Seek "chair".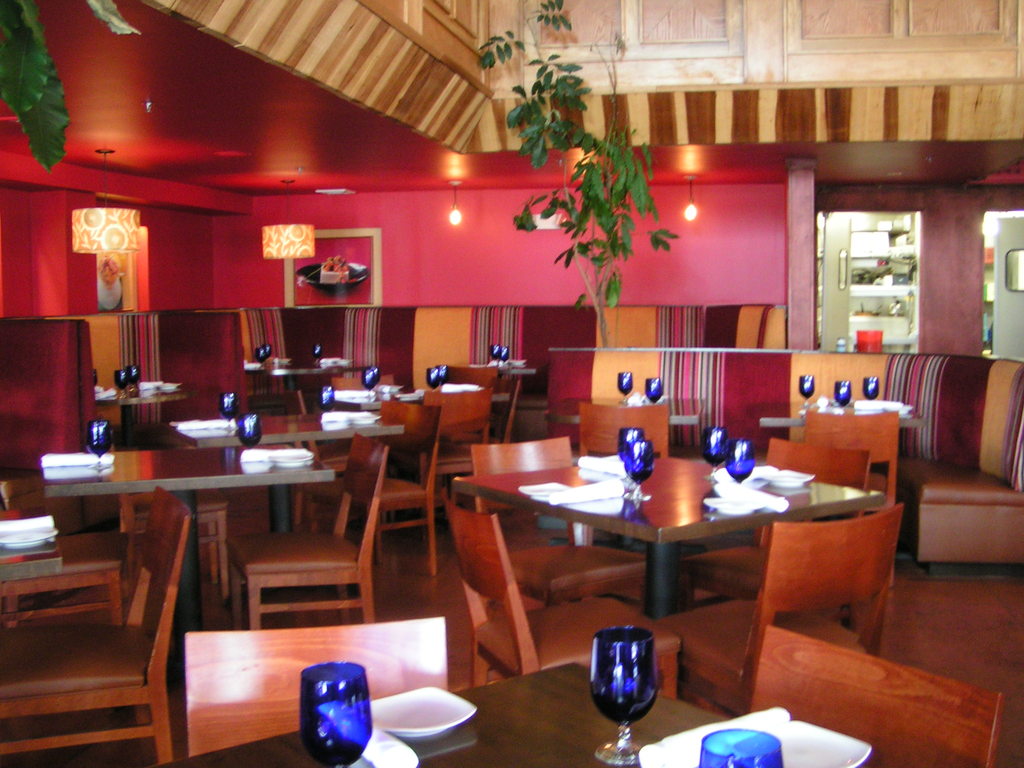
659, 500, 898, 717.
